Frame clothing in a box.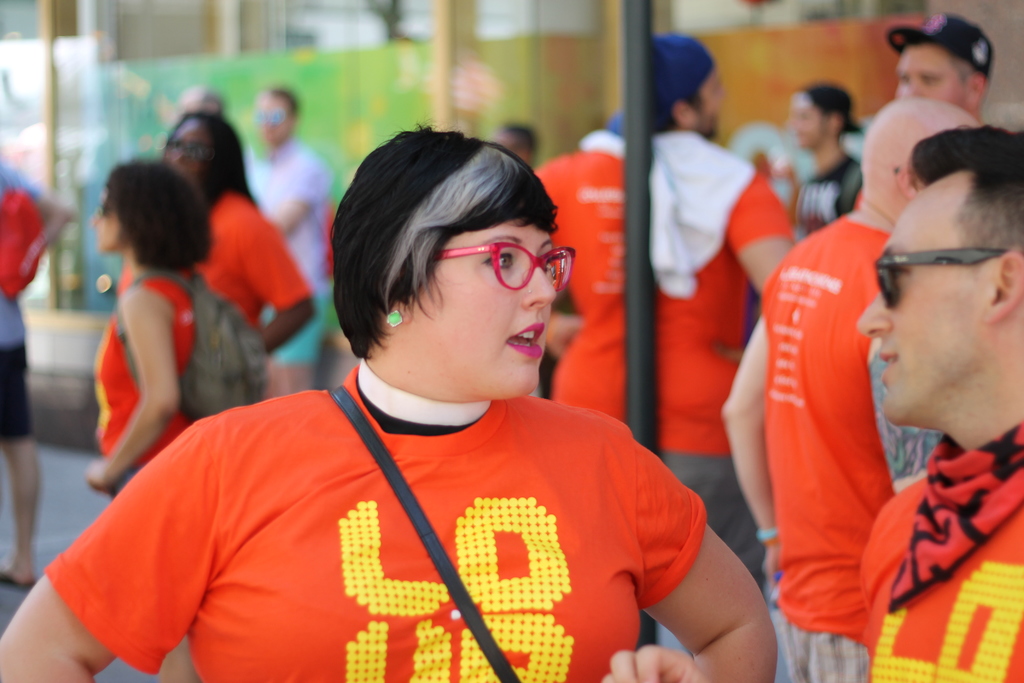
855:418:1023:682.
